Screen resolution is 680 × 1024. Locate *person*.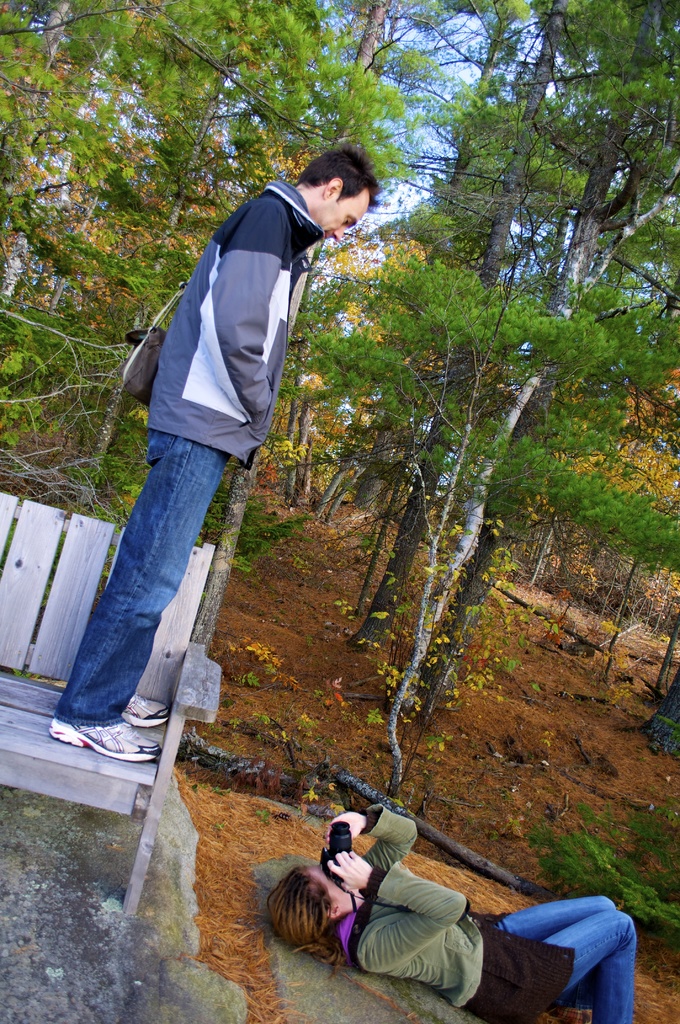
<box>53,144,368,764</box>.
